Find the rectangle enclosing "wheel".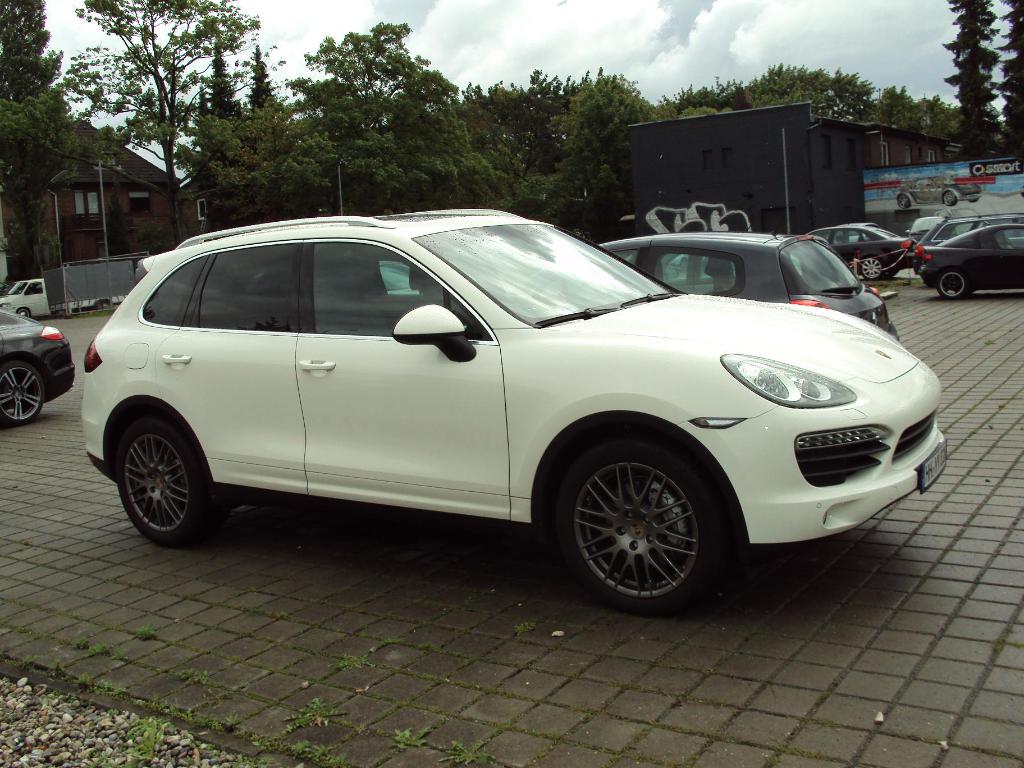
<bbox>113, 413, 218, 553</bbox>.
